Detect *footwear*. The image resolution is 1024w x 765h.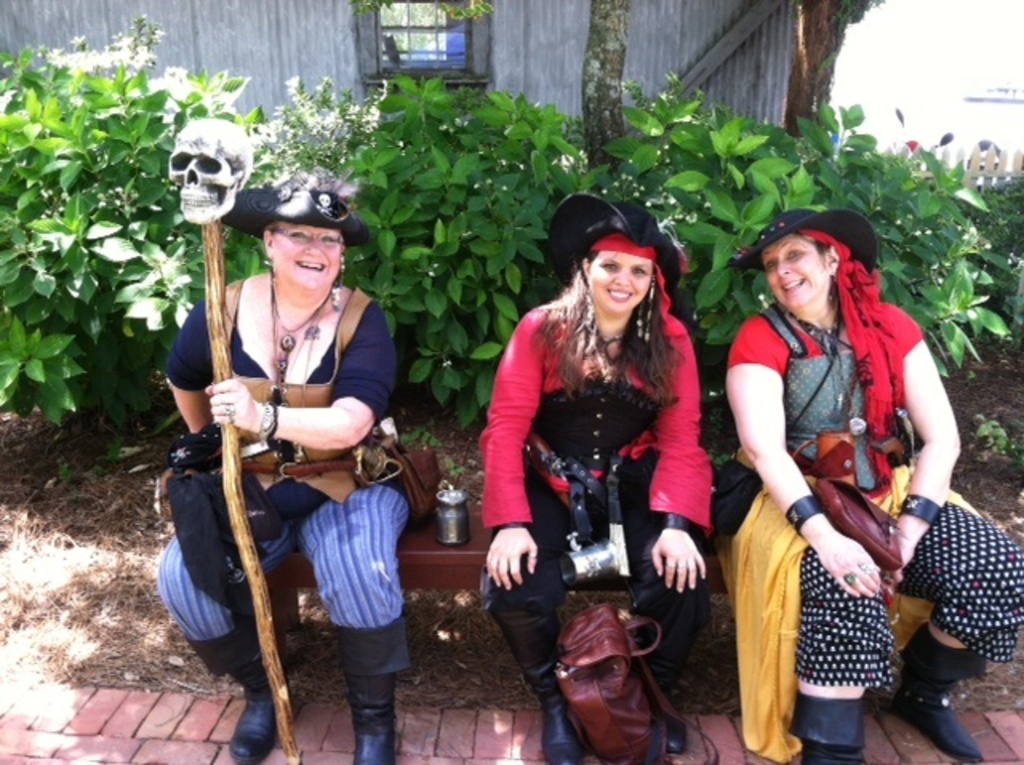
pyautogui.locateOnScreen(186, 611, 286, 763).
